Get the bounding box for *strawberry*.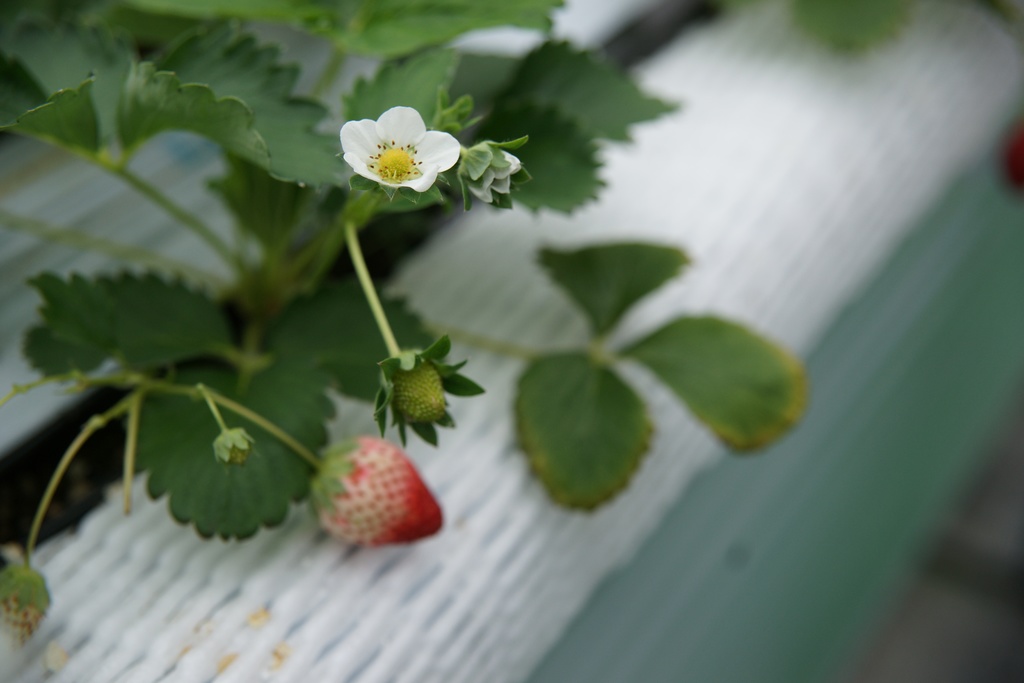
bbox=(314, 444, 442, 539).
